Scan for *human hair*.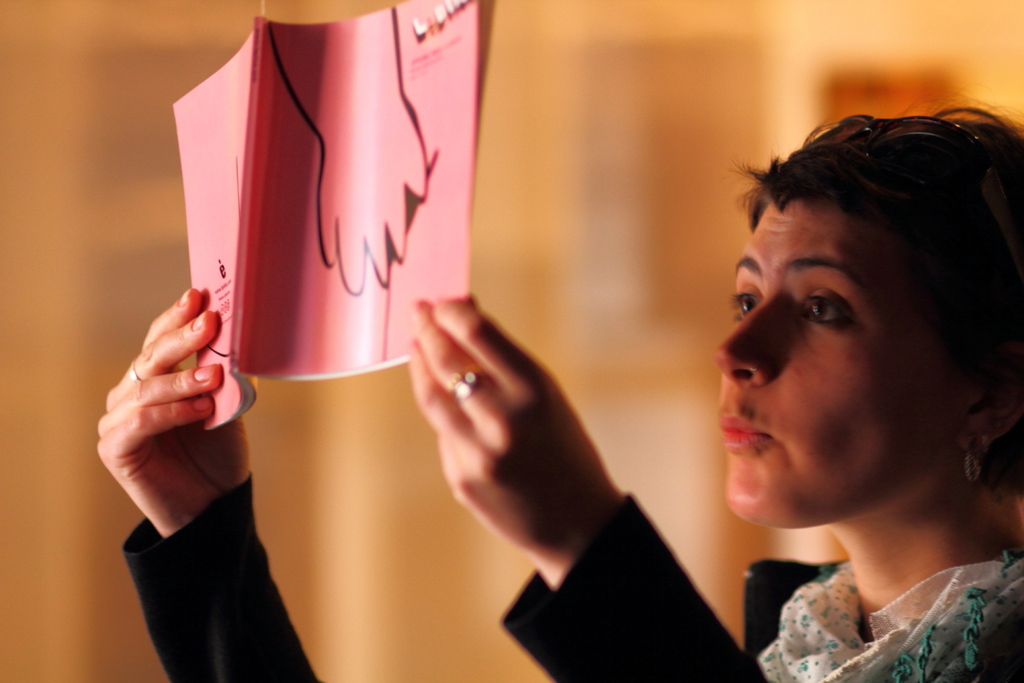
Scan result: [694,112,1023,531].
